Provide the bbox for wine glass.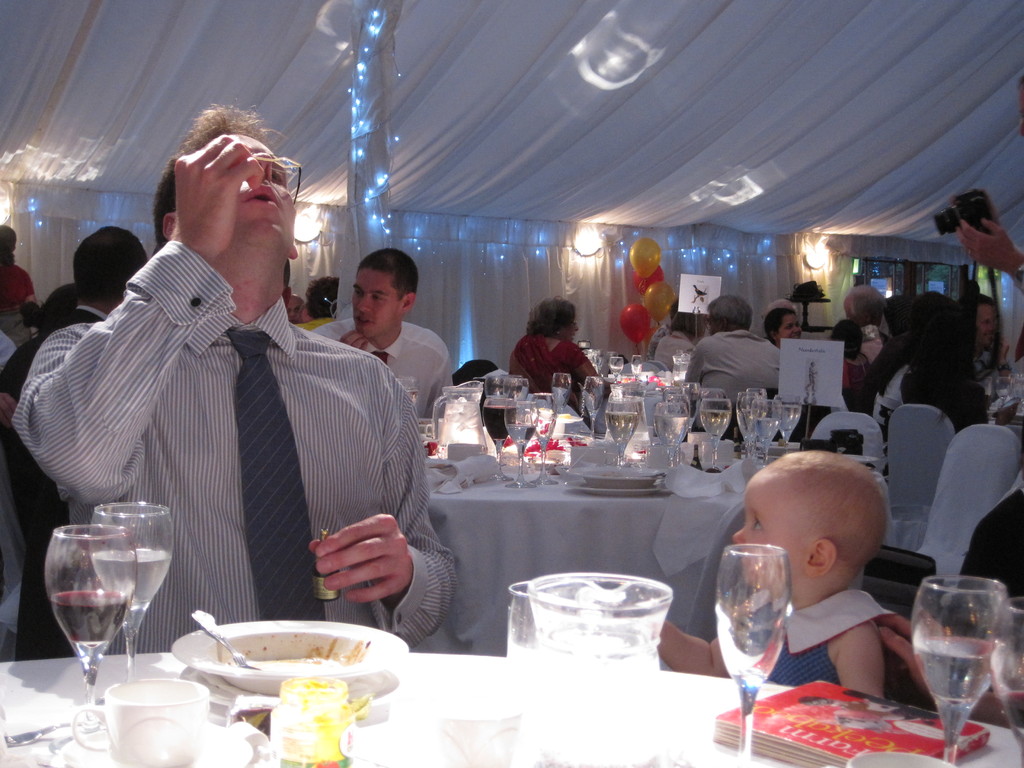
pyautogui.locateOnScreen(991, 598, 1023, 767).
